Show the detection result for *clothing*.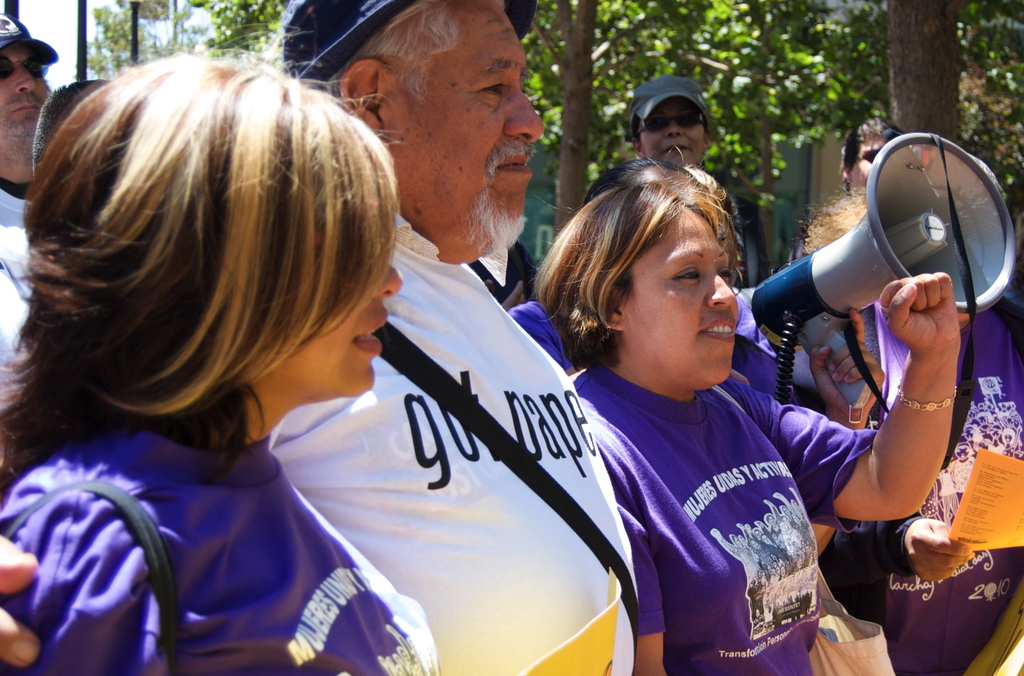
bbox(470, 239, 537, 305).
